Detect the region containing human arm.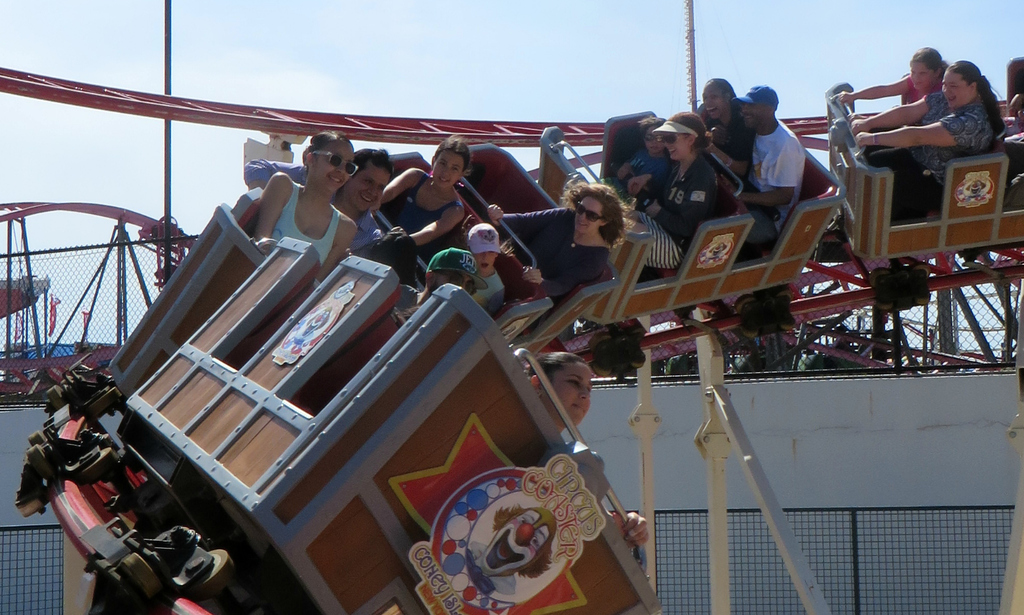
[734,147,801,206].
